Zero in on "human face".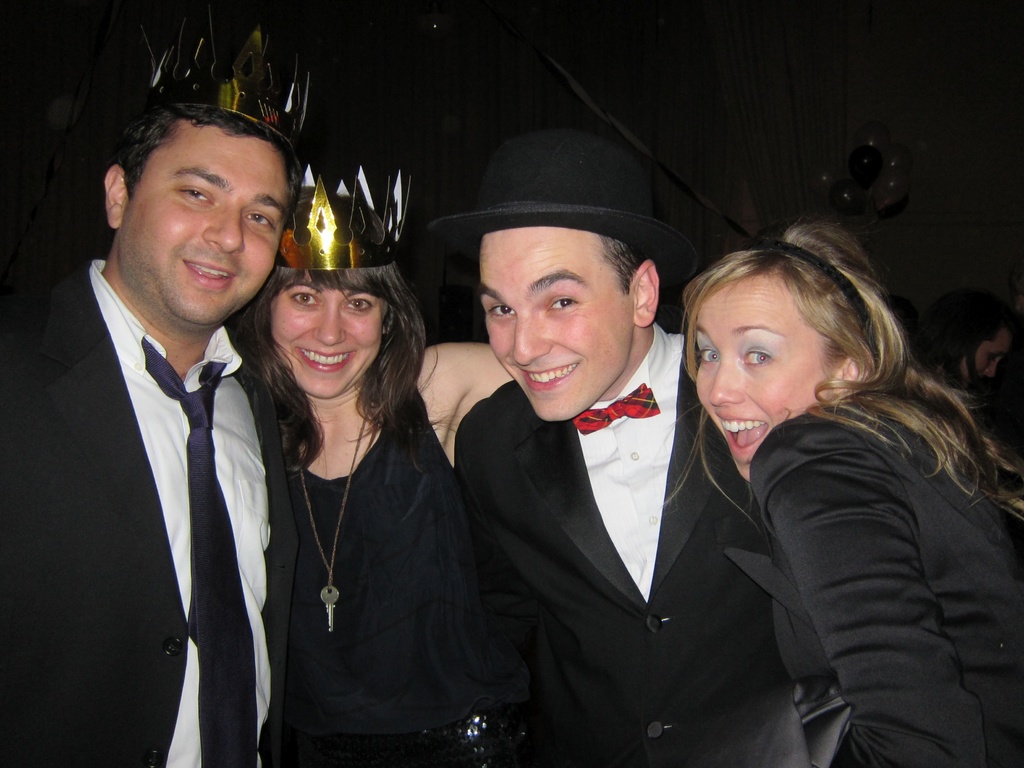
Zeroed in: {"left": 124, "top": 140, "right": 292, "bottom": 331}.
